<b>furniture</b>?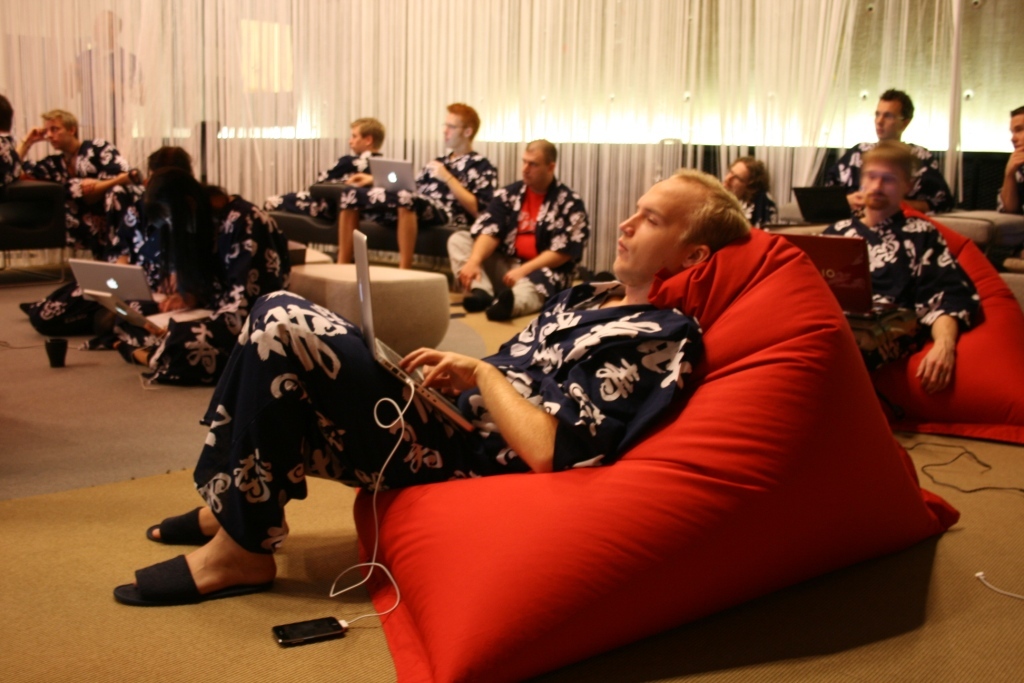
(876, 206, 1023, 441)
